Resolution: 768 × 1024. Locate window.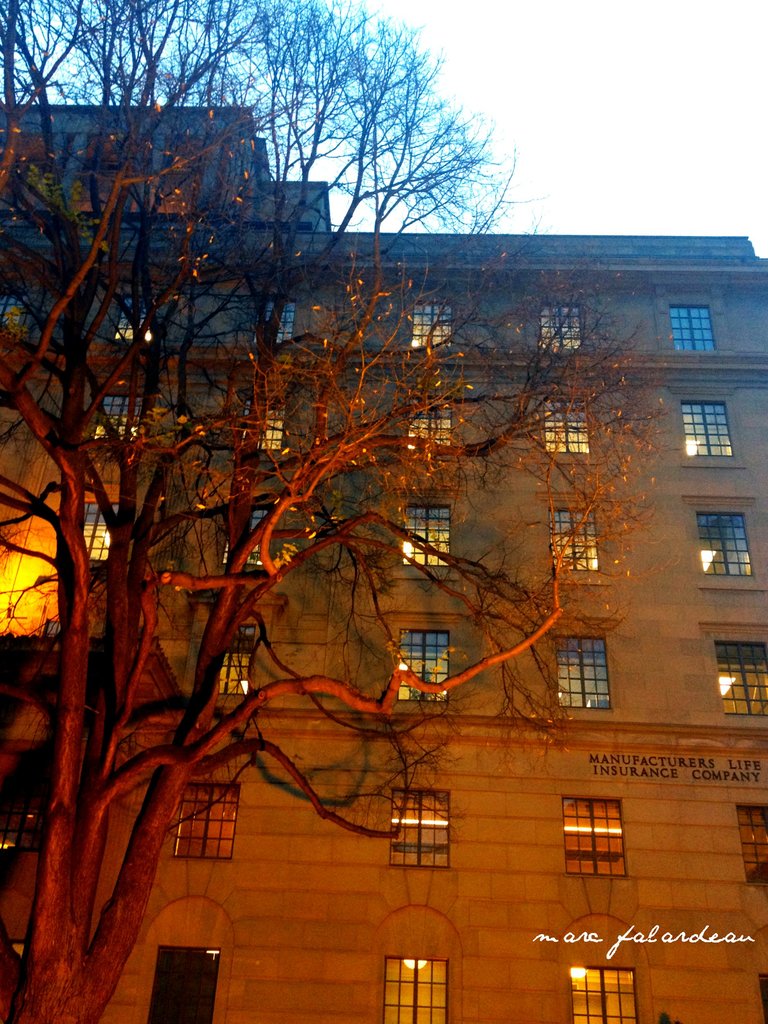
locate(697, 517, 753, 579).
